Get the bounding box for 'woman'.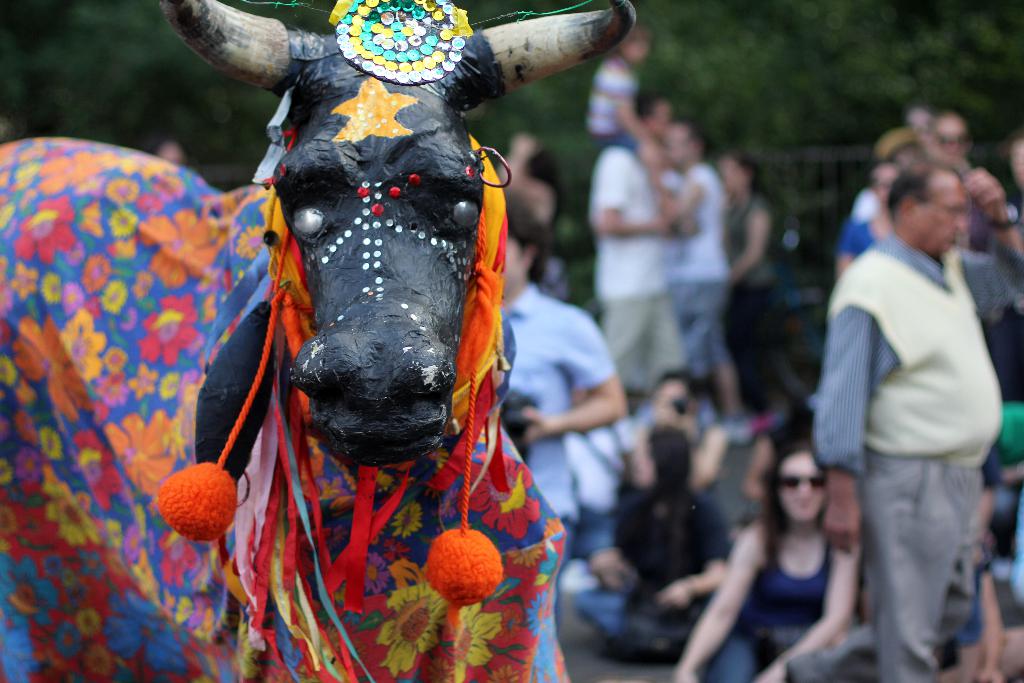
716:151:772:413.
